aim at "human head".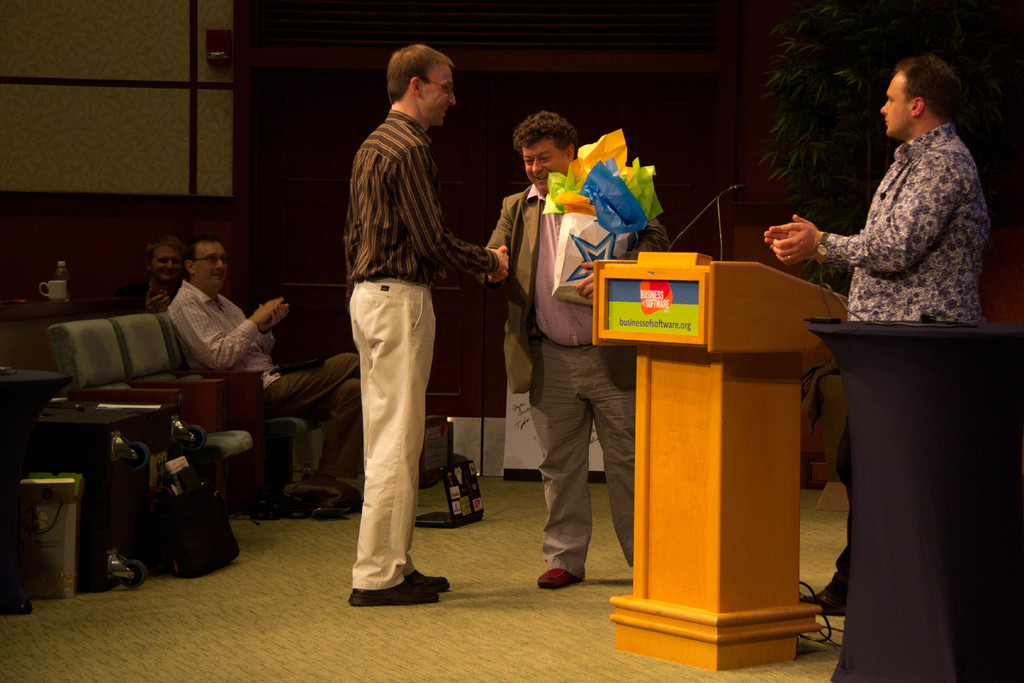
Aimed at <region>375, 34, 467, 121</region>.
